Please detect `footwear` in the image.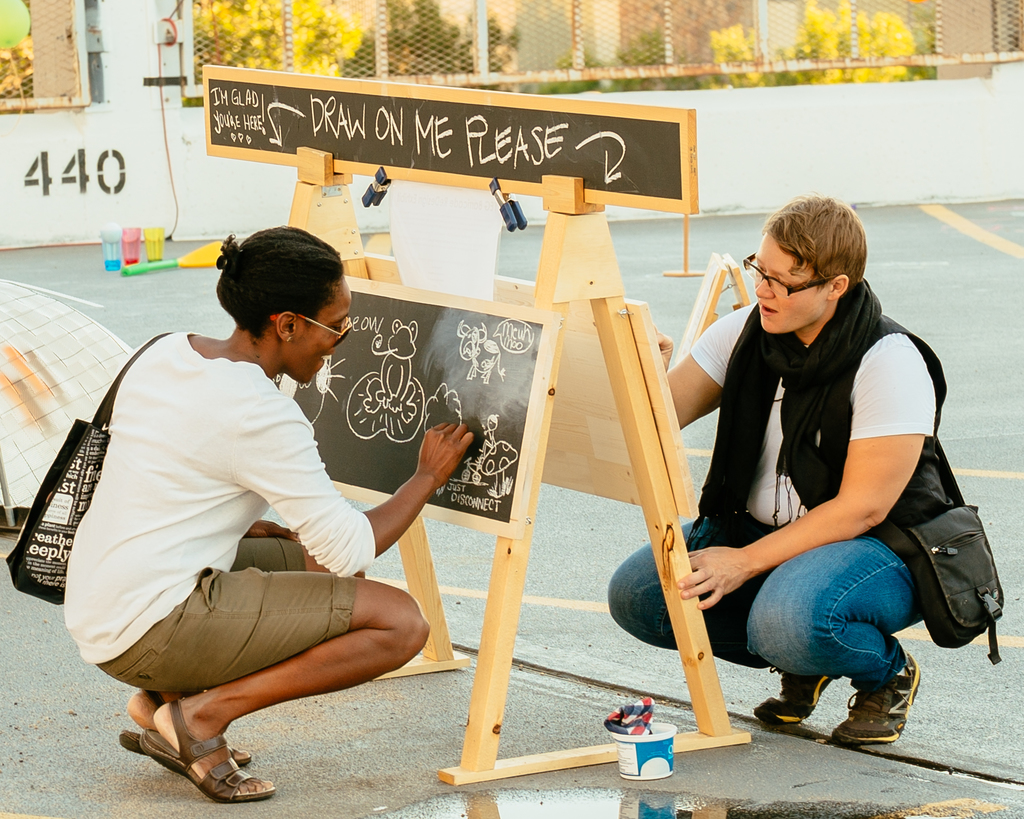
rect(116, 690, 253, 766).
